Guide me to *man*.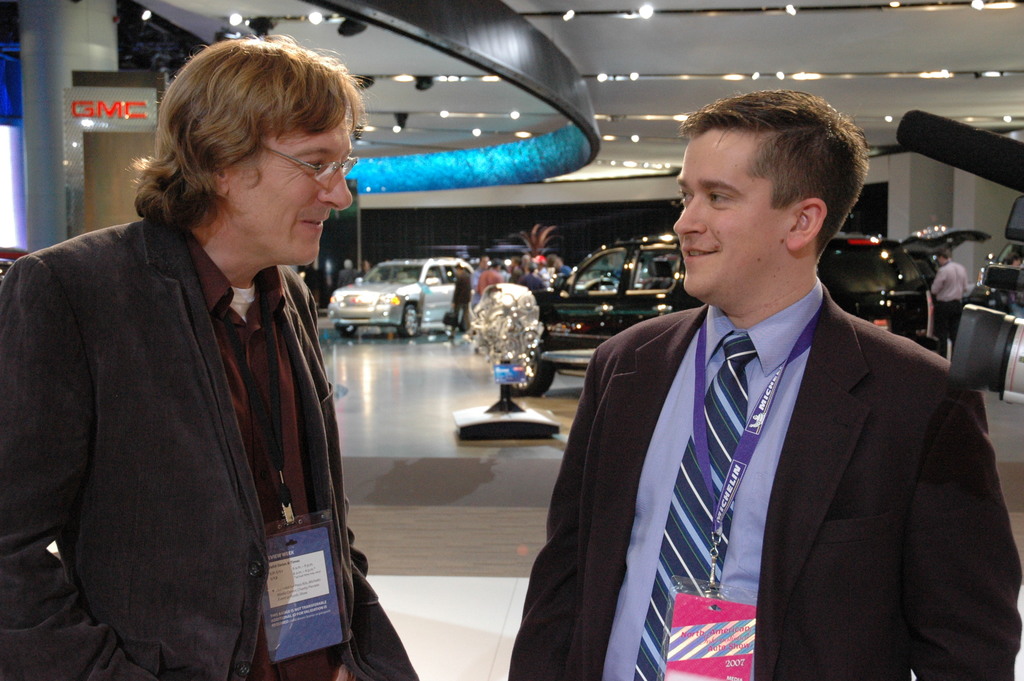
Guidance: [582,104,984,680].
